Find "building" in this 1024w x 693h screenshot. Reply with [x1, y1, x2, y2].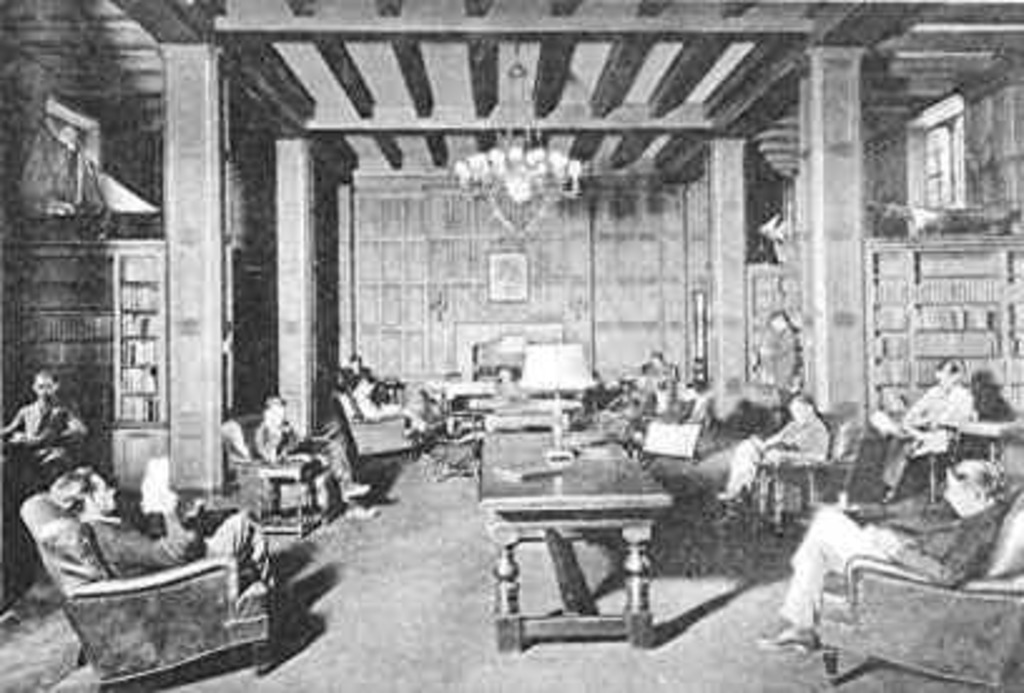
[0, 0, 1021, 690].
